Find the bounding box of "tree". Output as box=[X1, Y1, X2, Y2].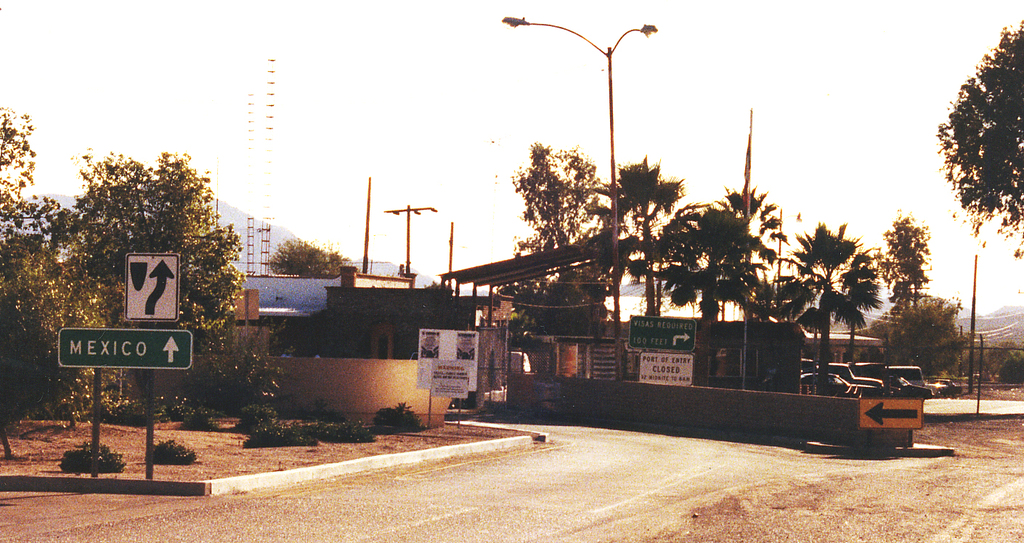
box=[715, 184, 794, 328].
